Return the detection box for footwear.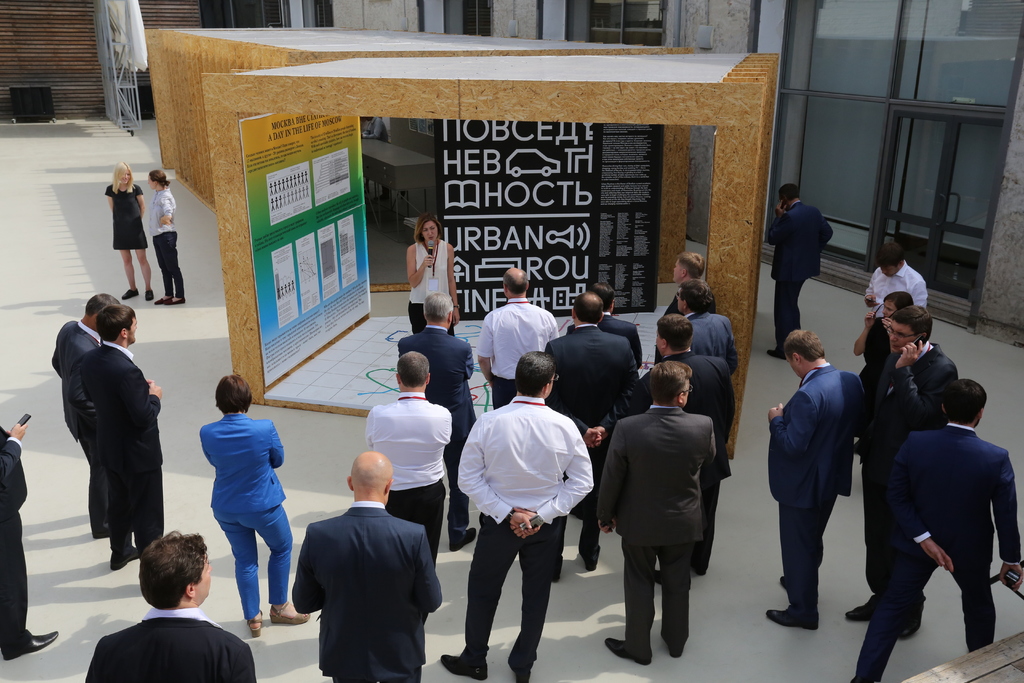
604,633,651,664.
